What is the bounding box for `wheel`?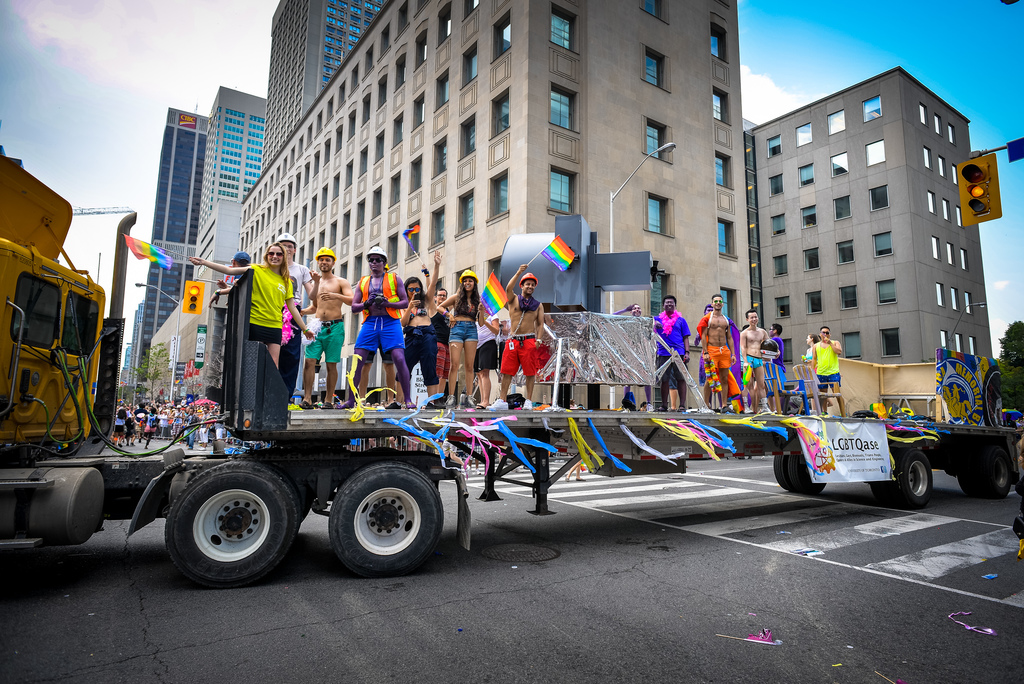
region(330, 467, 446, 570).
